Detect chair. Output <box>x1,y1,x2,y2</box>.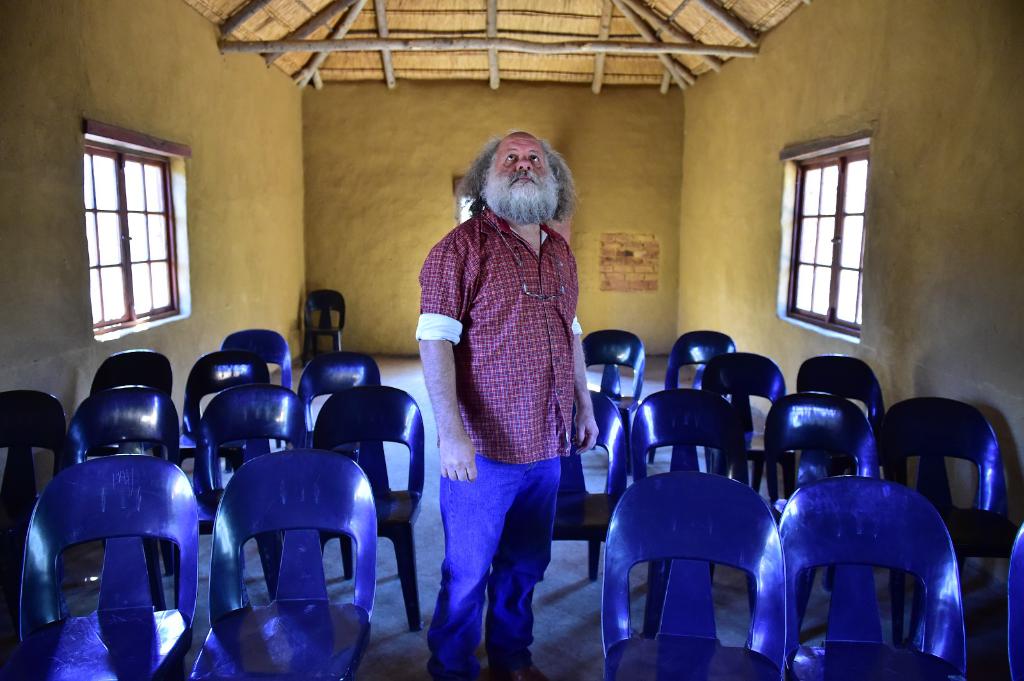
<box>525,387,630,602</box>.
